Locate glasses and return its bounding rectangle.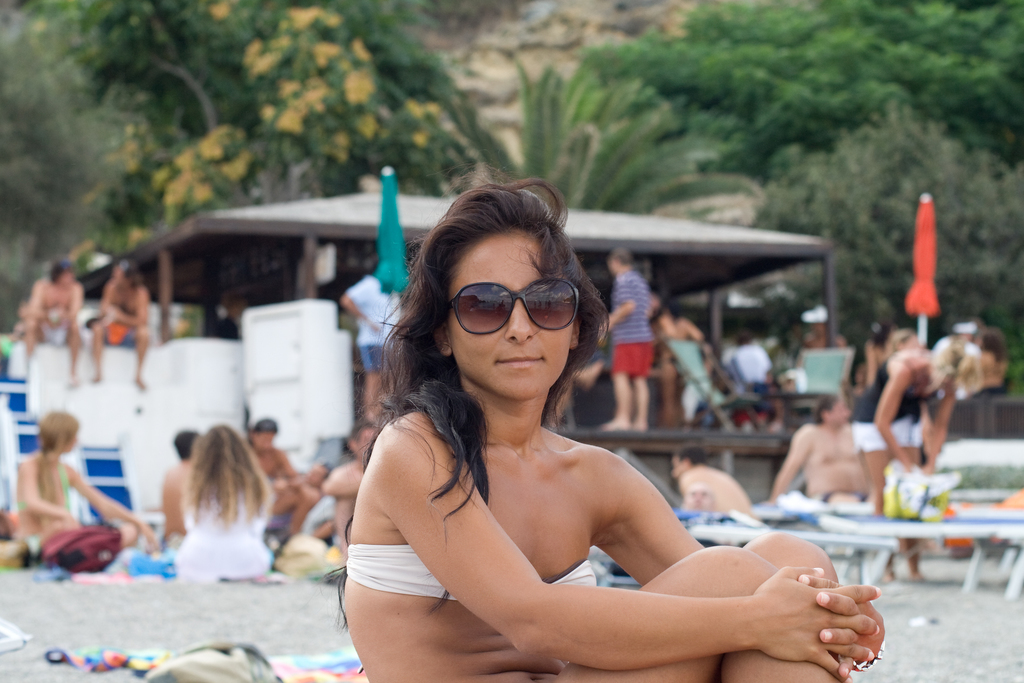
{"left": 435, "top": 275, "right": 588, "bottom": 343}.
